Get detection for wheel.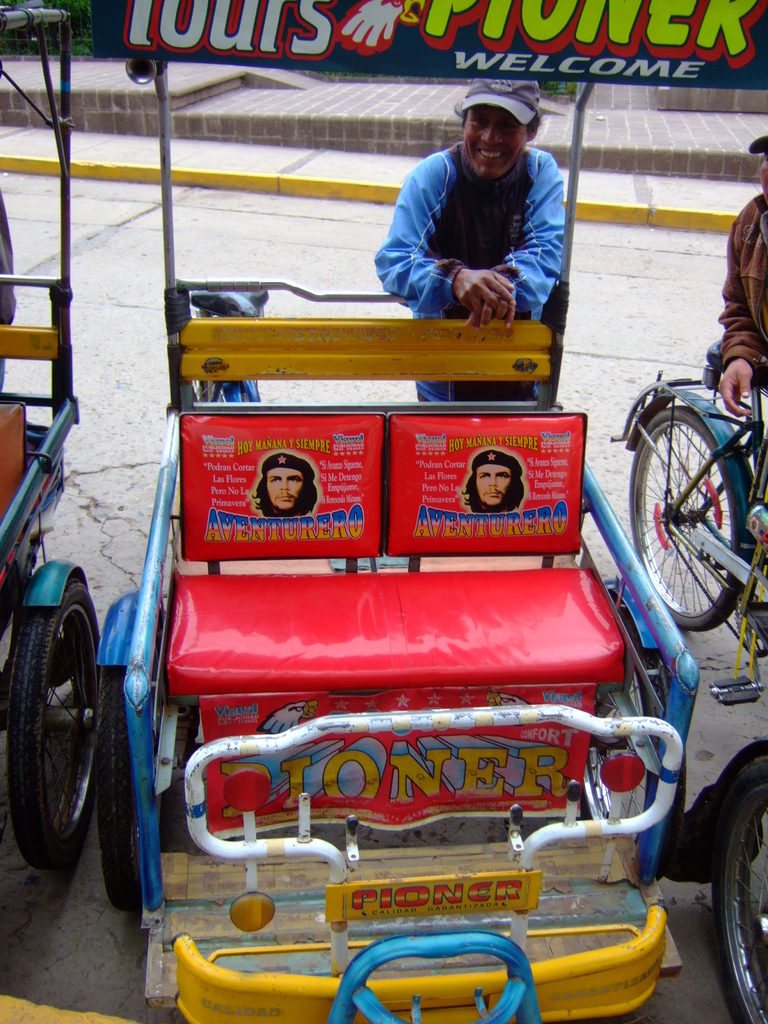
Detection: <region>11, 537, 102, 876</region>.
